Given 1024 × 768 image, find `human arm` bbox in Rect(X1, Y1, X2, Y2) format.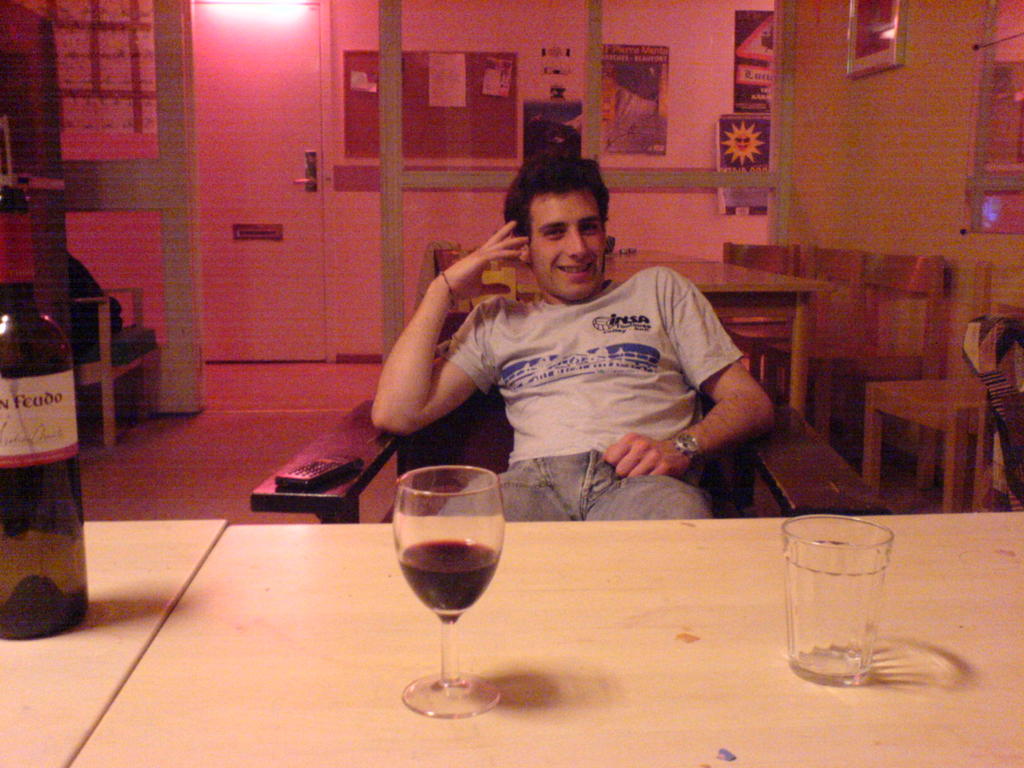
Rect(358, 224, 516, 461).
